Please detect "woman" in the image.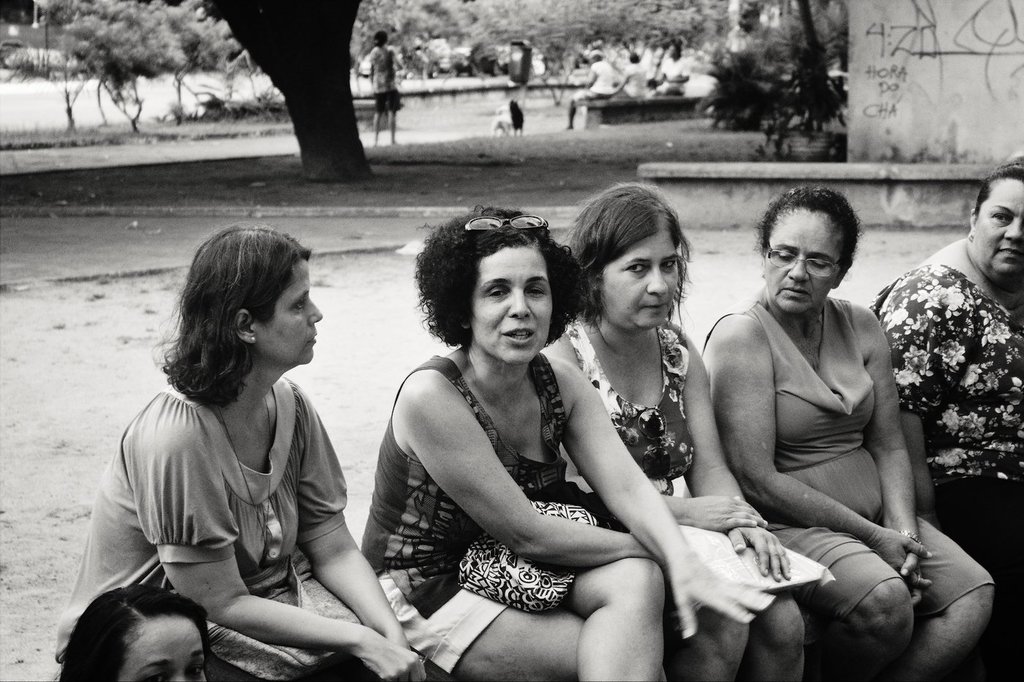
rect(57, 579, 217, 681).
